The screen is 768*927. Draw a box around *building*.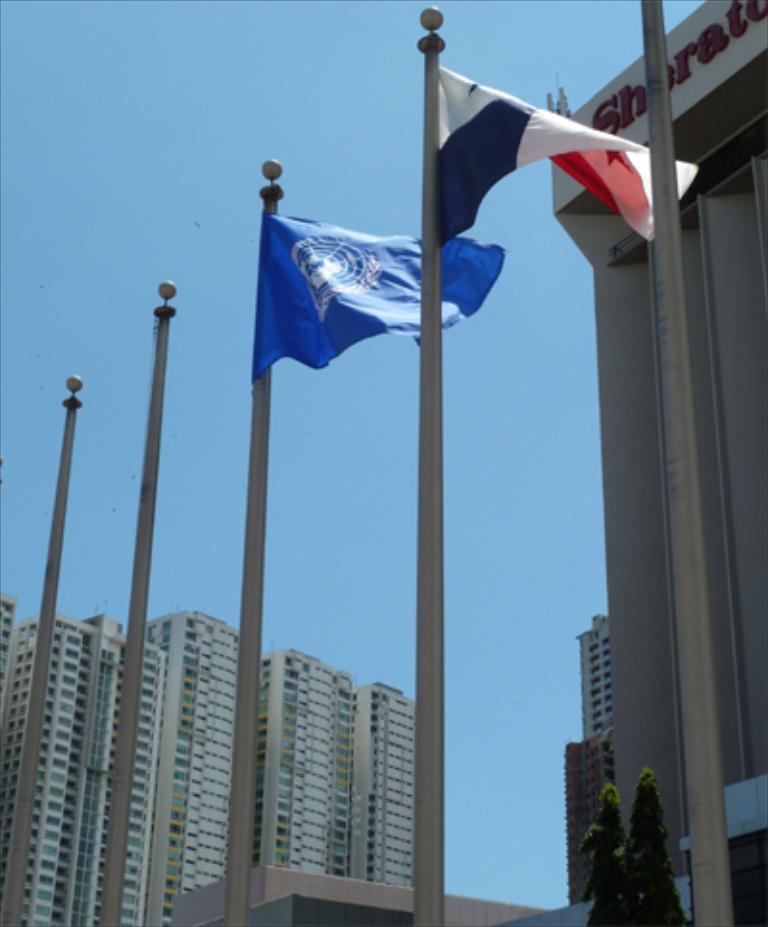
0/608/424/925.
